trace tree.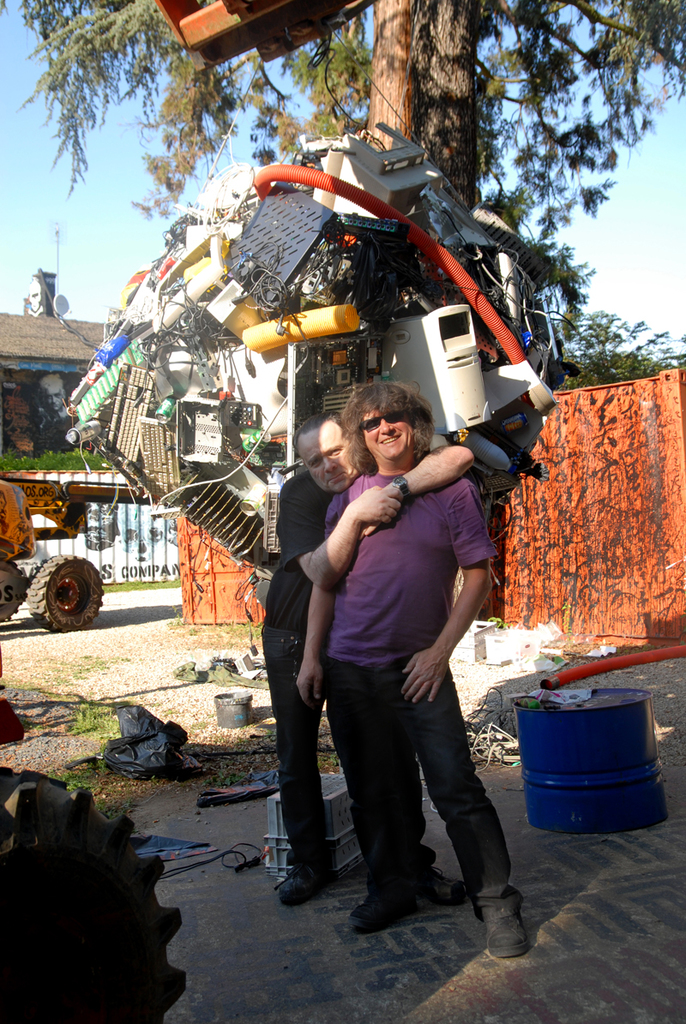
Traced to bbox(24, 0, 685, 283).
